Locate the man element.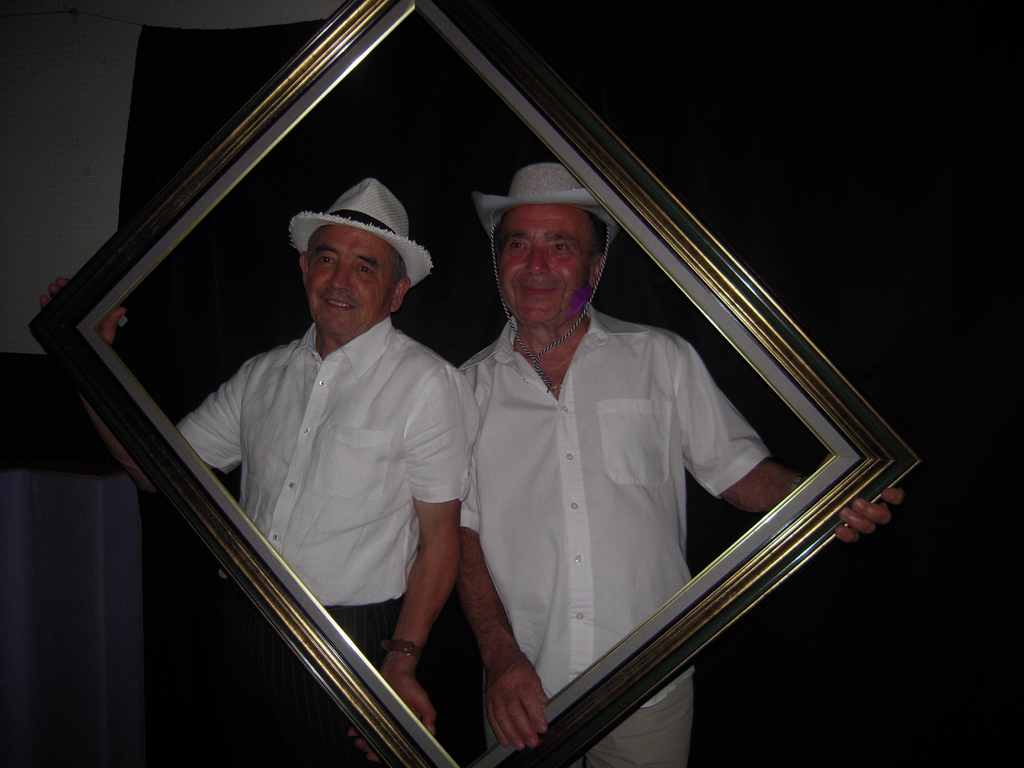
Element bbox: [454,165,909,767].
